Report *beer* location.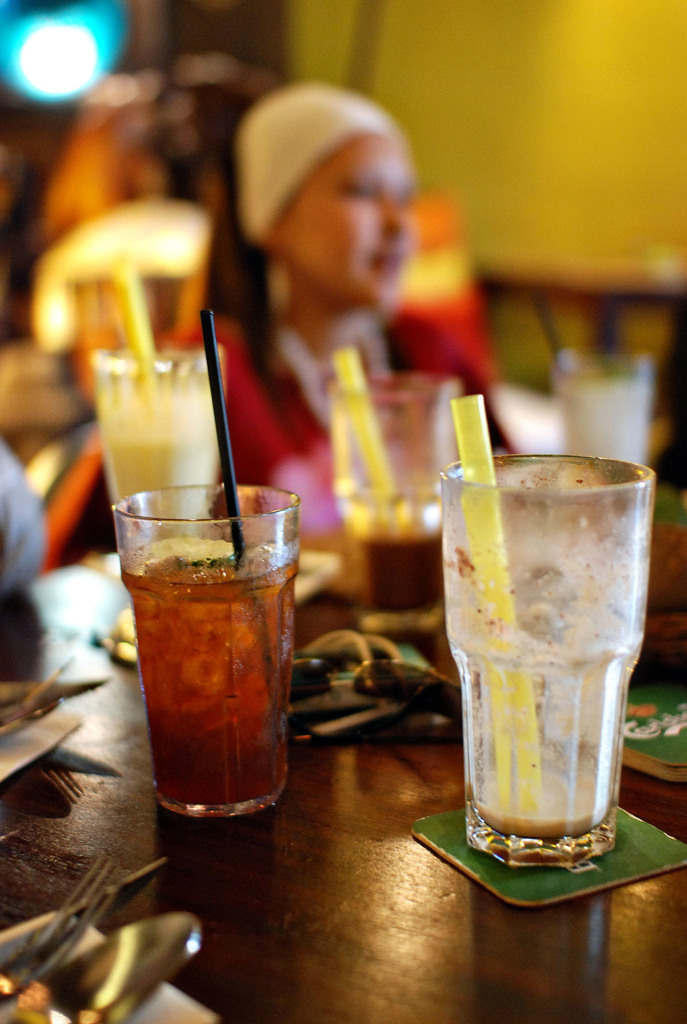
Report: <box>113,298,309,837</box>.
